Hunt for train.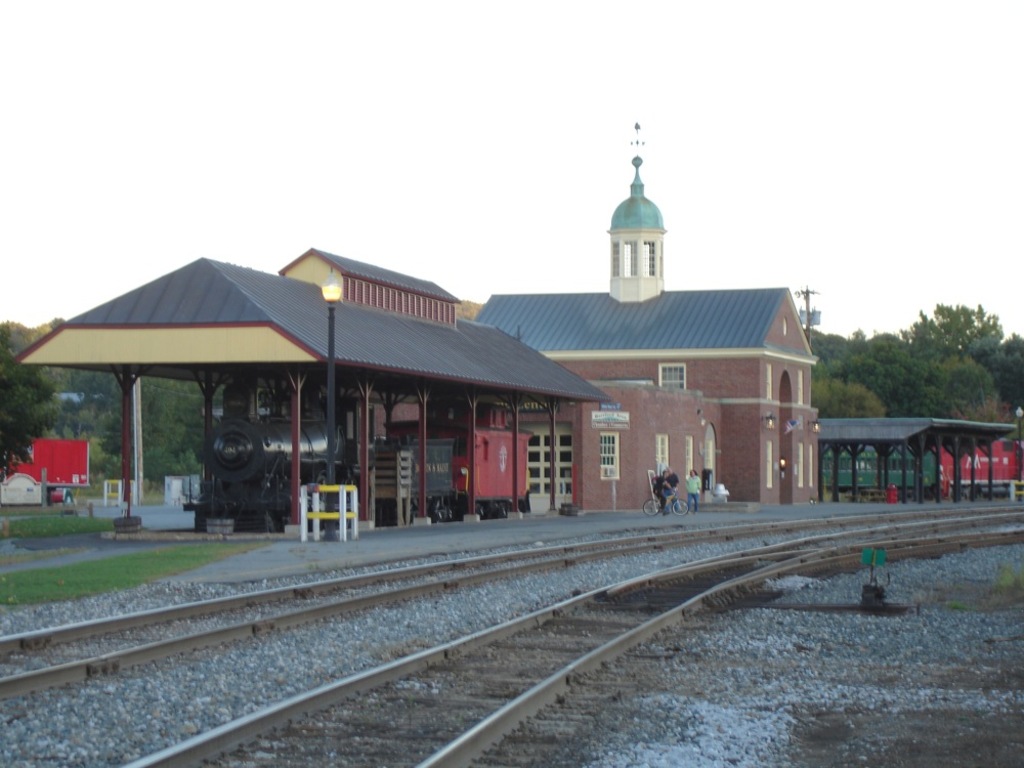
Hunted down at (left=821, top=430, right=1020, bottom=500).
